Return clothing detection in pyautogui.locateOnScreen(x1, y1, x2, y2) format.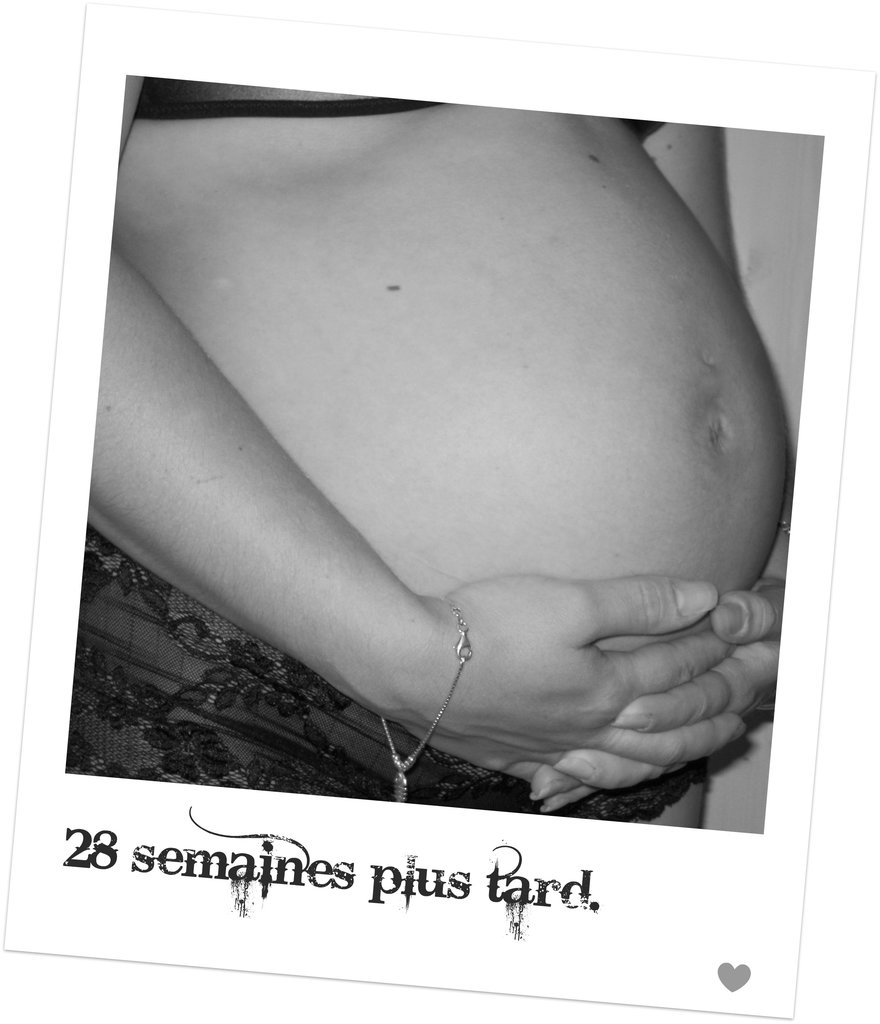
pyautogui.locateOnScreen(136, 78, 667, 152).
